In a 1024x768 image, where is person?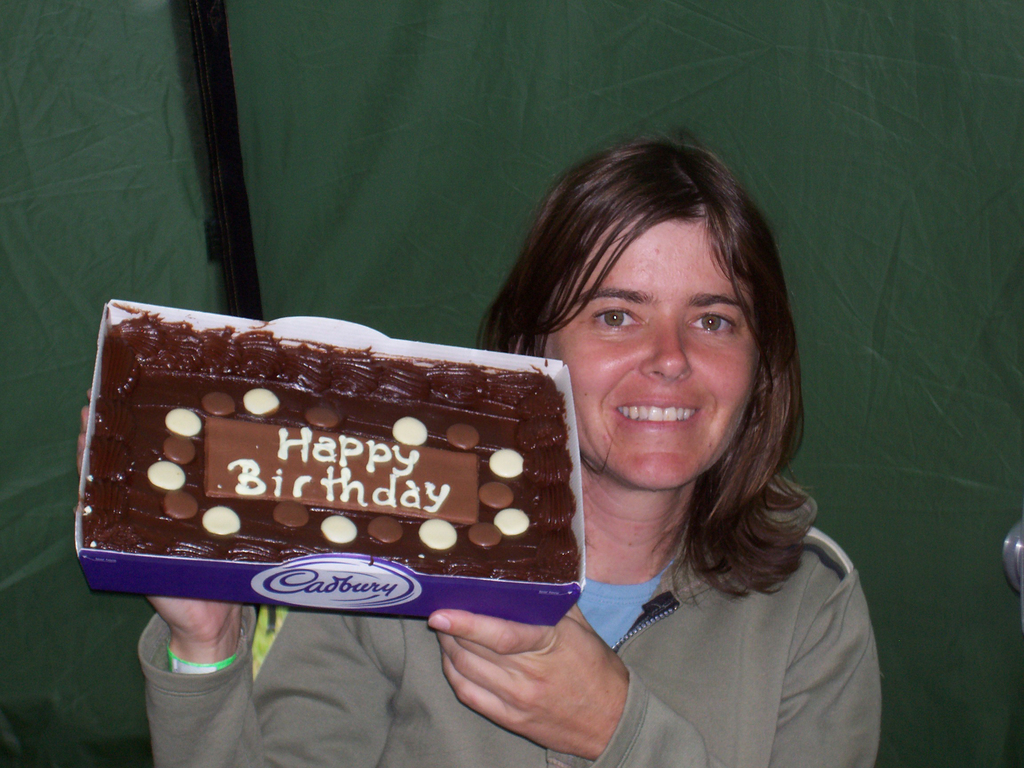
[139,135,877,767].
